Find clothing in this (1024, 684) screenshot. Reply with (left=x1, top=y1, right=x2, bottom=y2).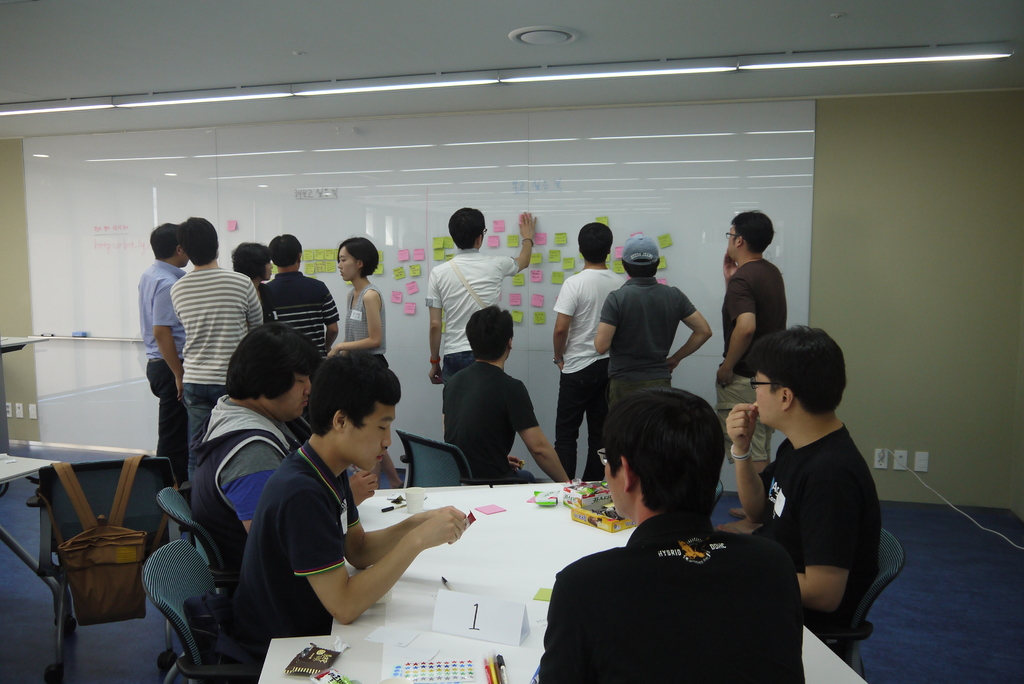
(left=712, top=258, right=786, bottom=463).
